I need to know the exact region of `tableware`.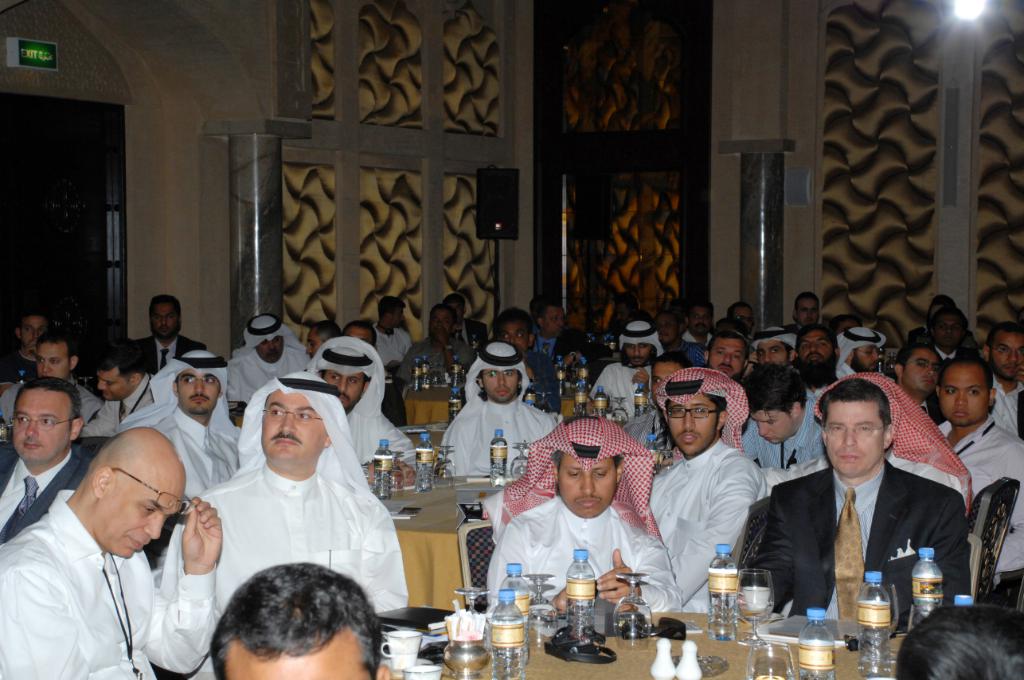
Region: box=[526, 571, 558, 649].
